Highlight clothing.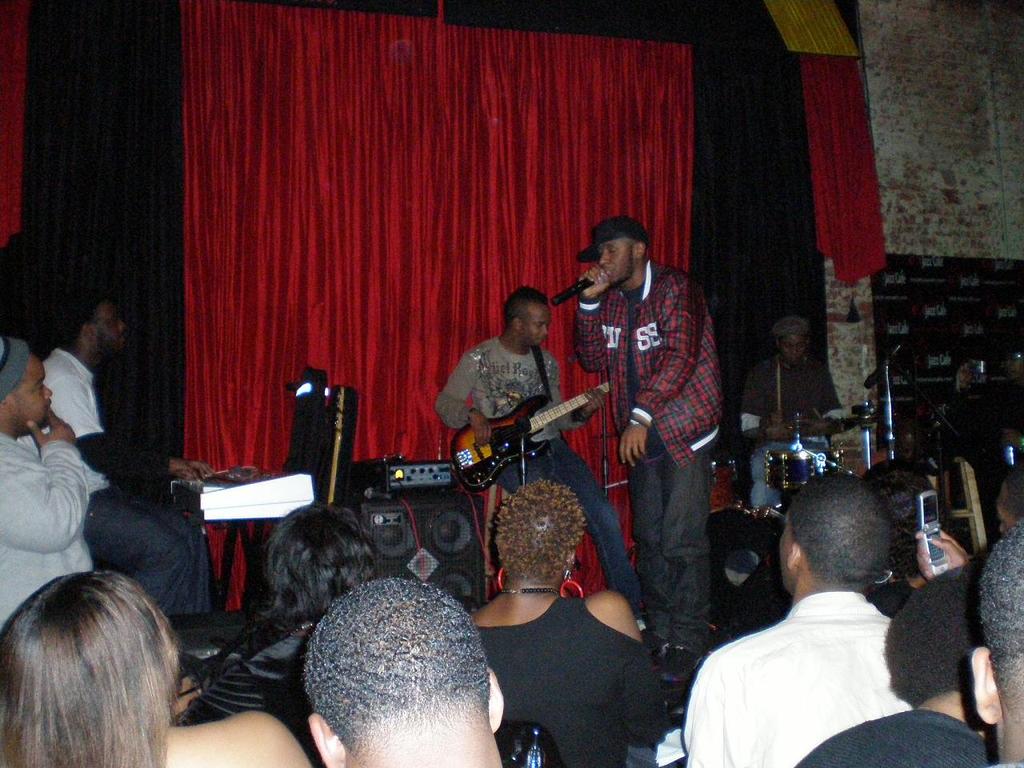
Highlighted region: [567, 250, 723, 630].
